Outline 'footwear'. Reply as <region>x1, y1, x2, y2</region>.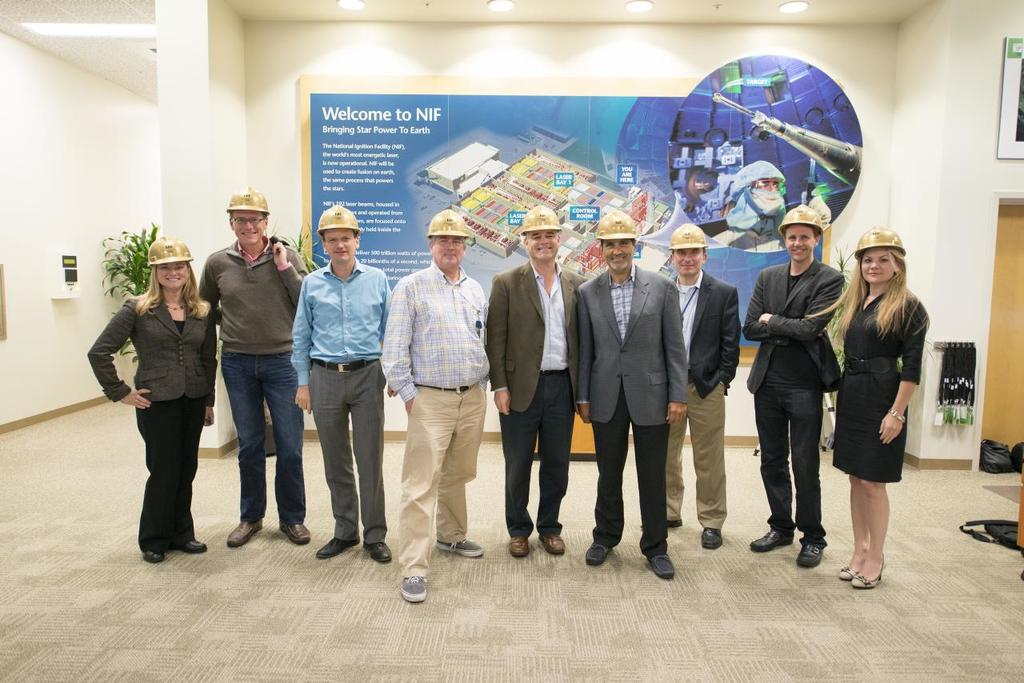
<region>698, 518, 721, 549</region>.
